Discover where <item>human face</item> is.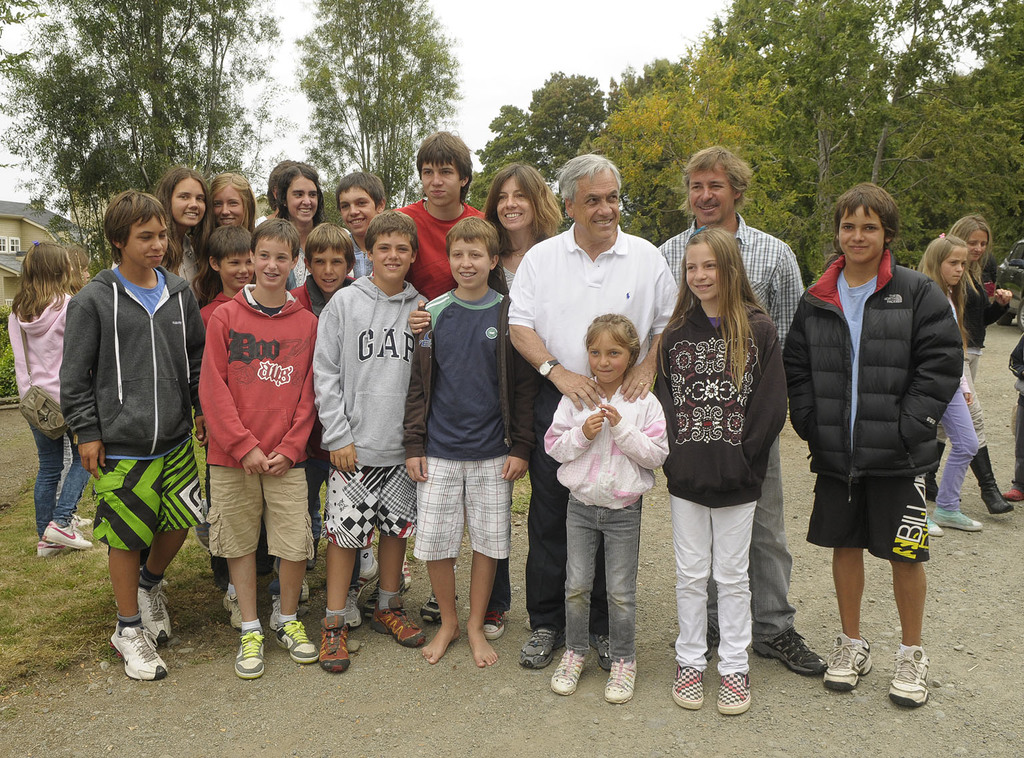
Discovered at bbox(306, 238, 348, 290).
